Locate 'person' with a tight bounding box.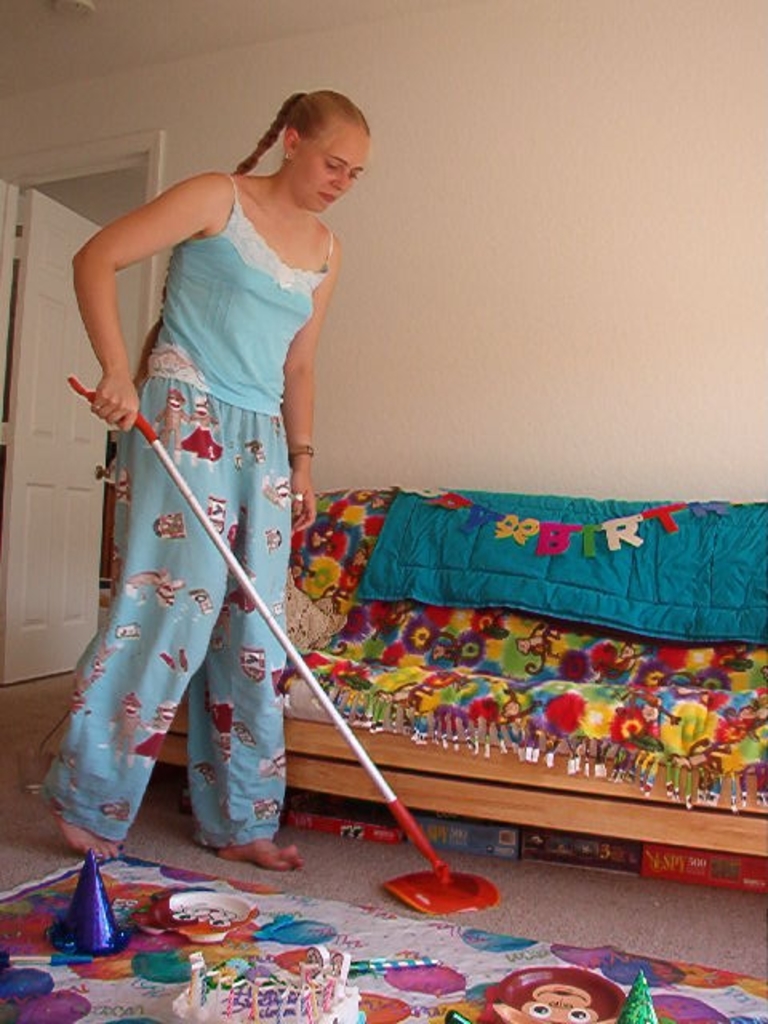
<box>62,157,309,886</box>.
